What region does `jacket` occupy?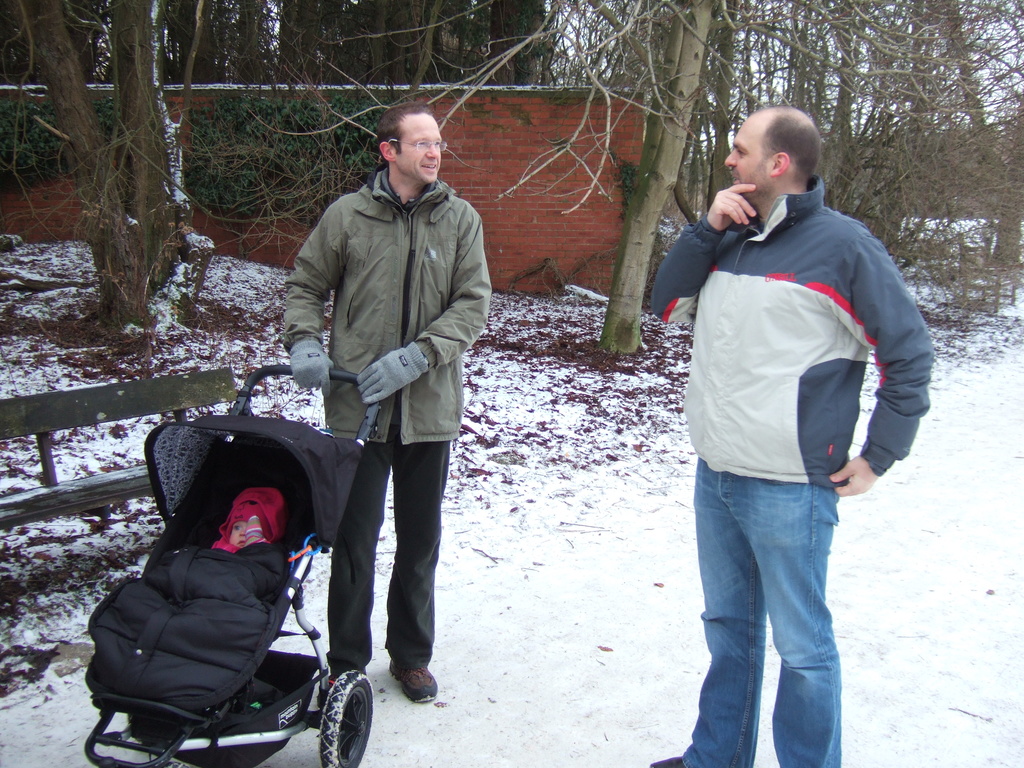
[281, 165, 500, 421].
